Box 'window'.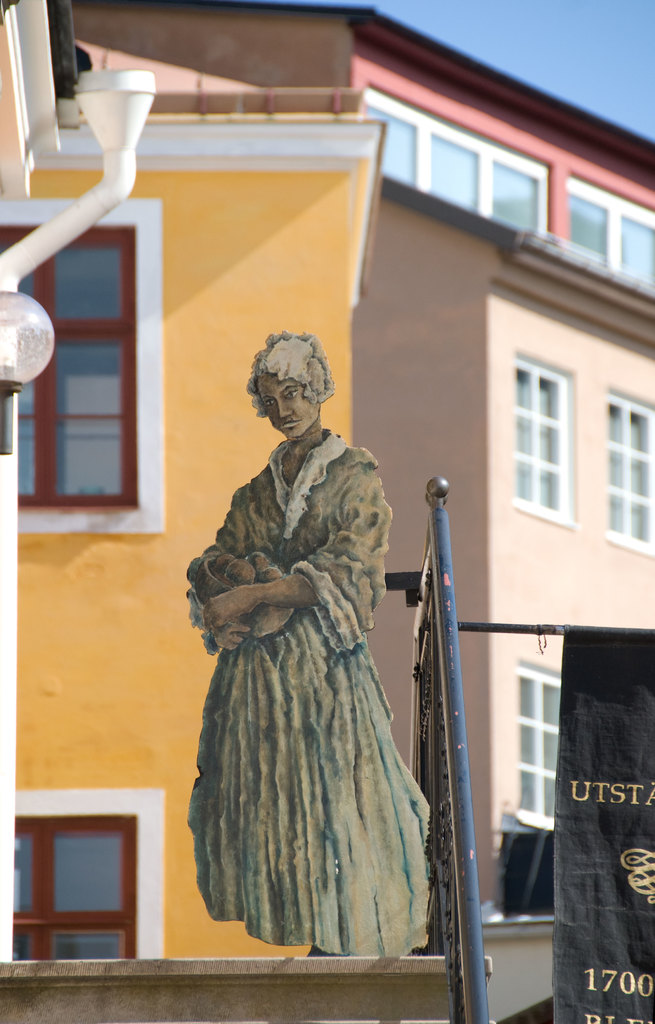
Rect(605, 393, 654, 588).
